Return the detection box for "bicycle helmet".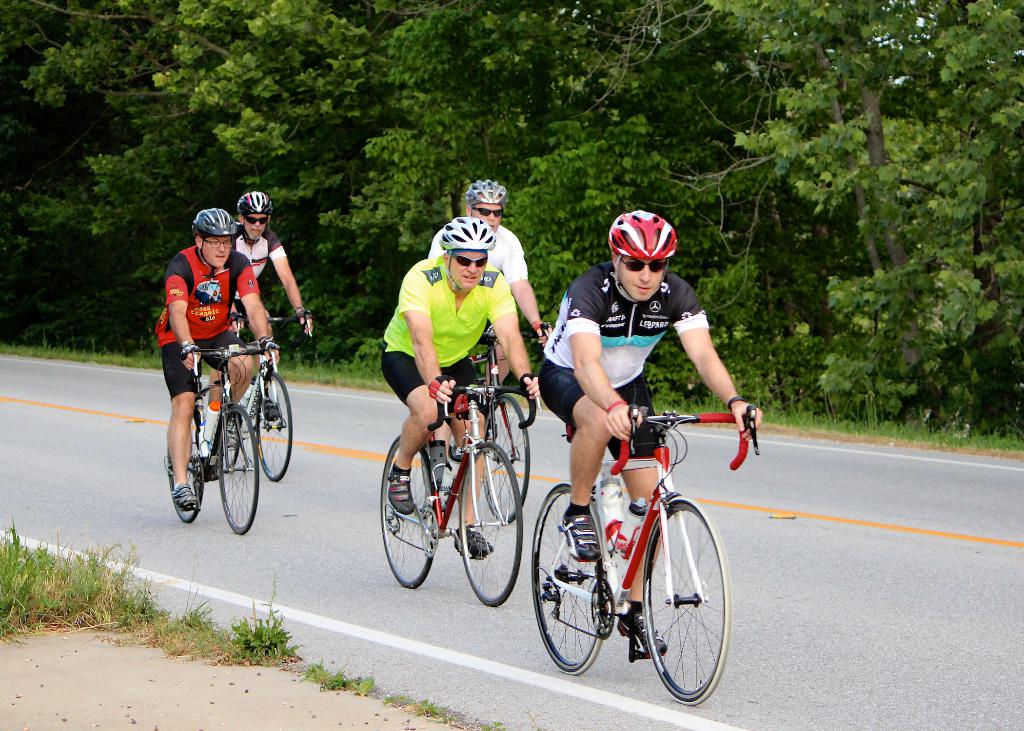
l=465, t=178, r=508, b=208.
